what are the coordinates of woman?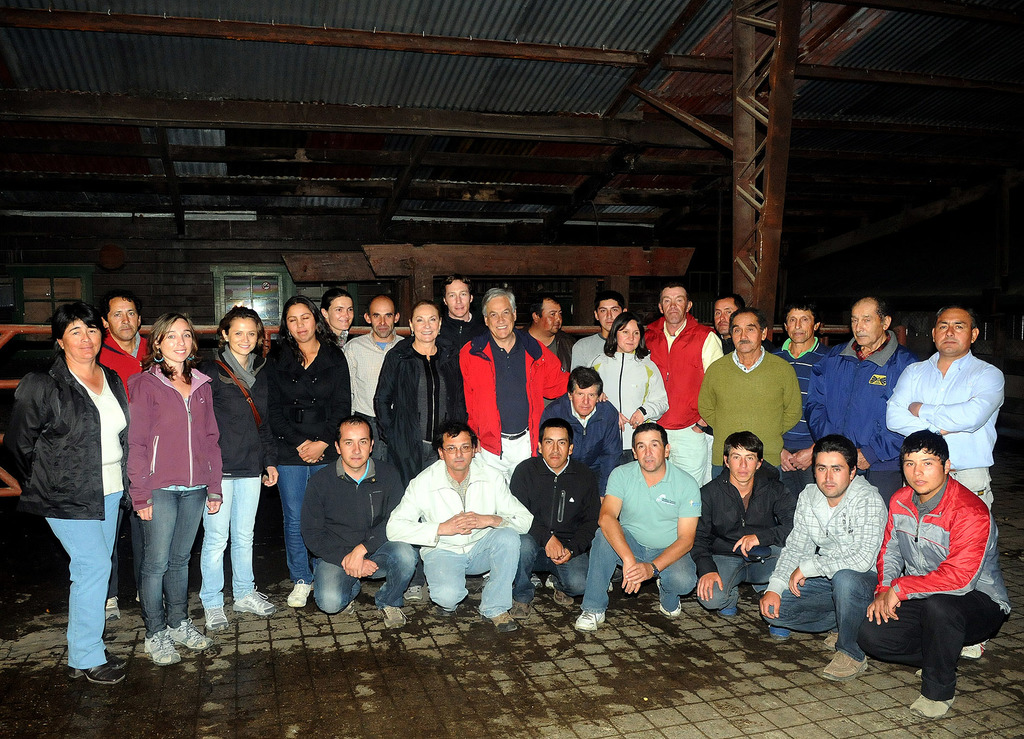
x1=125 y1=309 x2=226 y2=672.
